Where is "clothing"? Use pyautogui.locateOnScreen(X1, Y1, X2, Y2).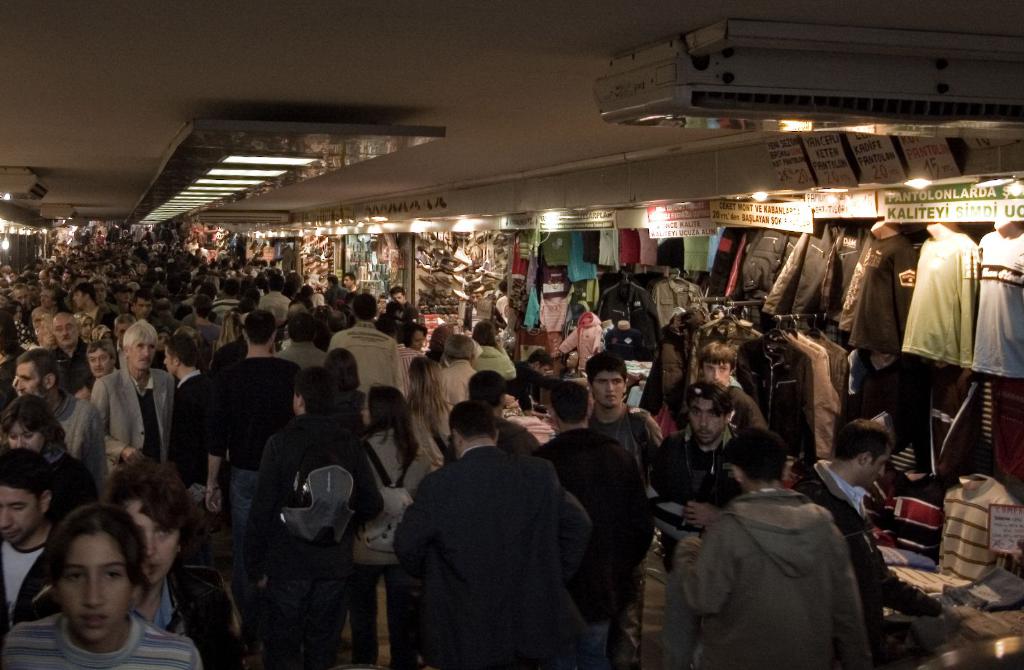
pyautogui.locateOnScreen(92, 363, 191, 494).
